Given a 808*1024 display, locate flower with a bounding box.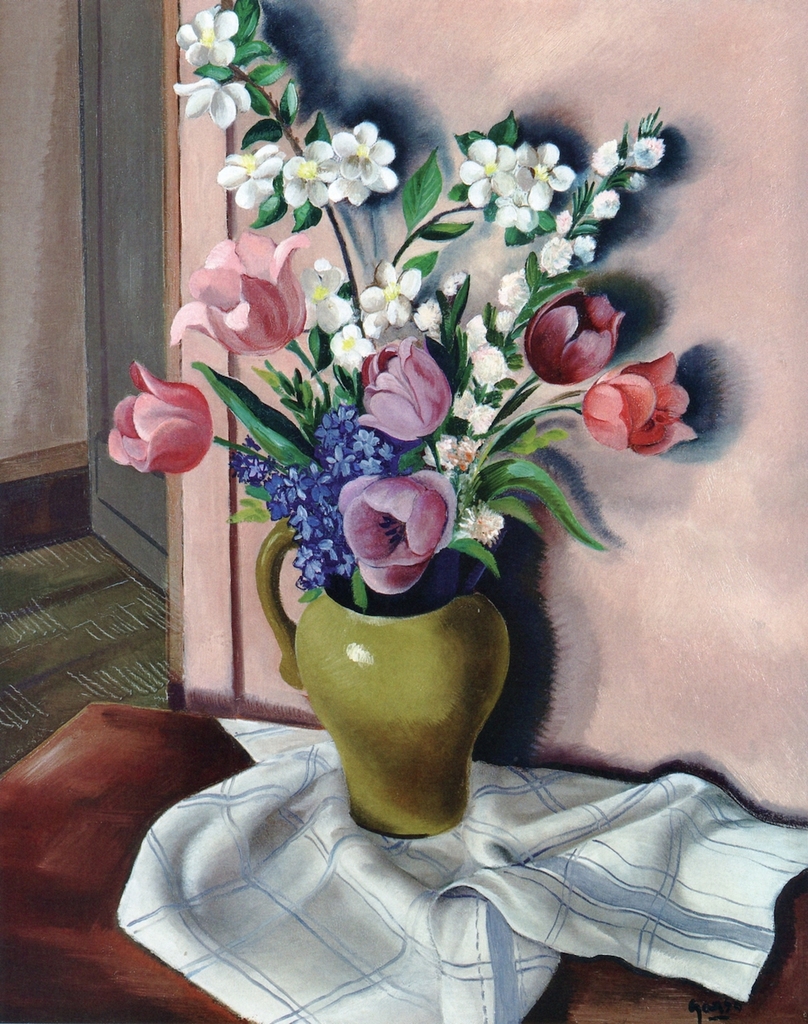
Located: x1=588, y1=139, x2=630, y2=179.
